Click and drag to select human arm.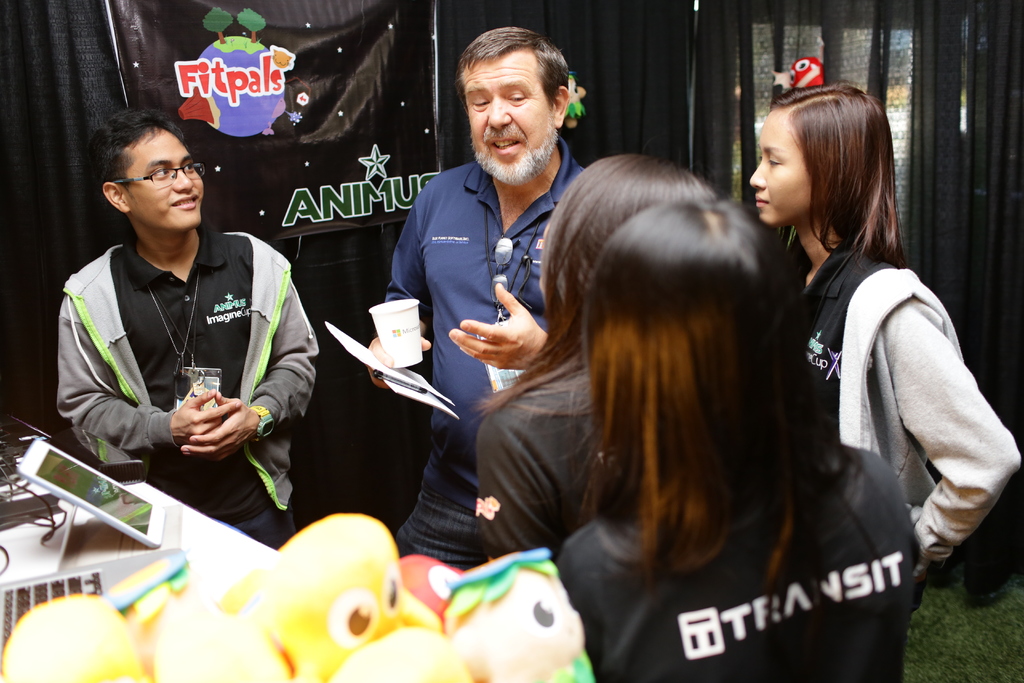
Selection: {"x1": 185, "y1": 282, "x2": 316, "y2": 462}.
